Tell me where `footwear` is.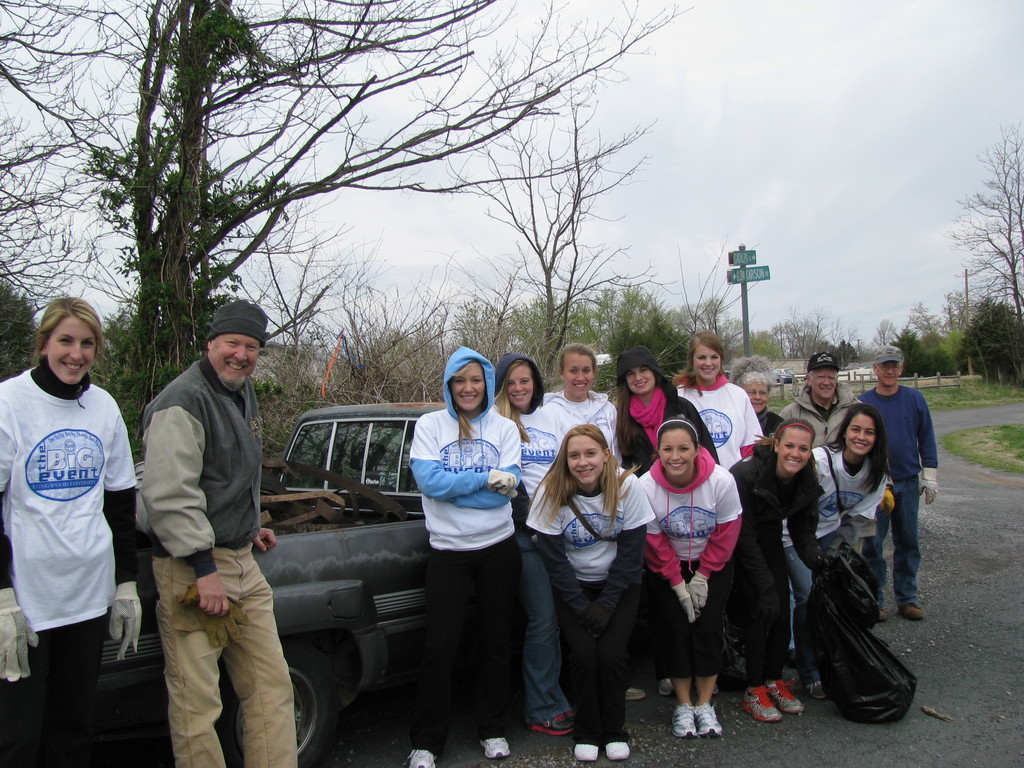
`footwear` is at pyautogui.locateOnScreen(801, 676, 834, 699).
